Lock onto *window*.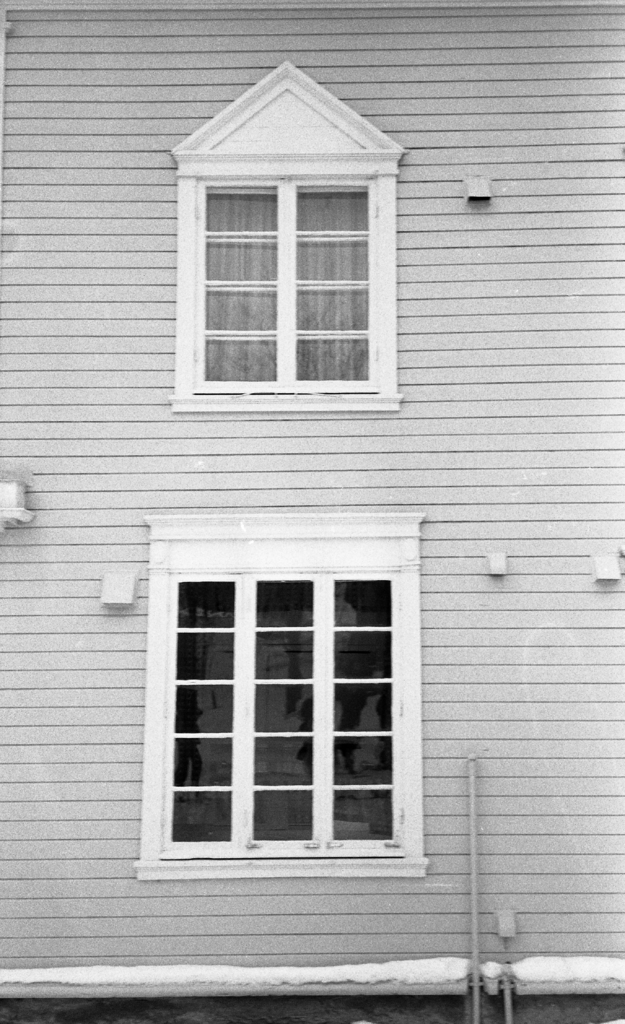
Locked: 170,64,401,409.
